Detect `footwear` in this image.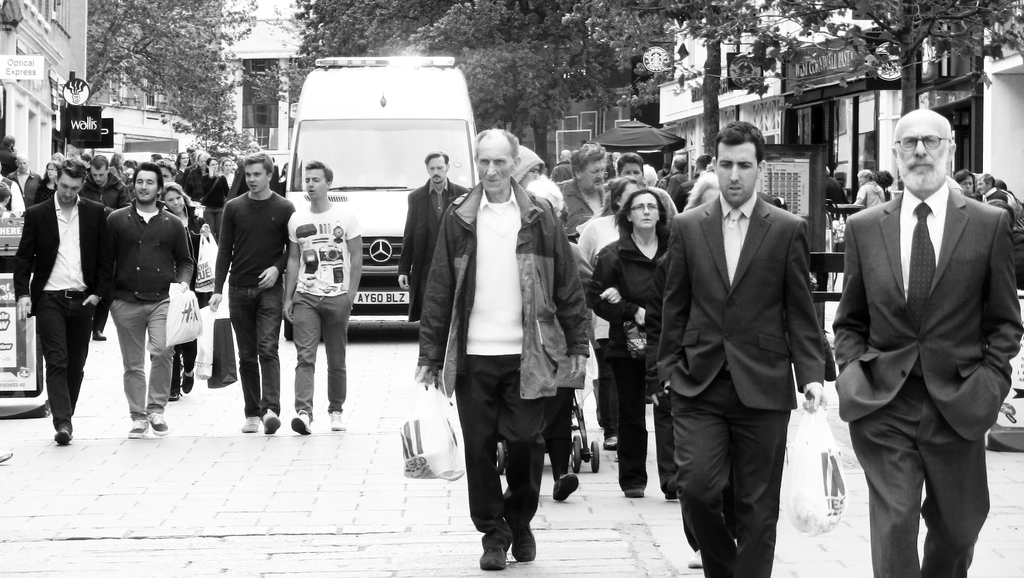
Detection: left=688, top=546, right=703, bottom=567.
